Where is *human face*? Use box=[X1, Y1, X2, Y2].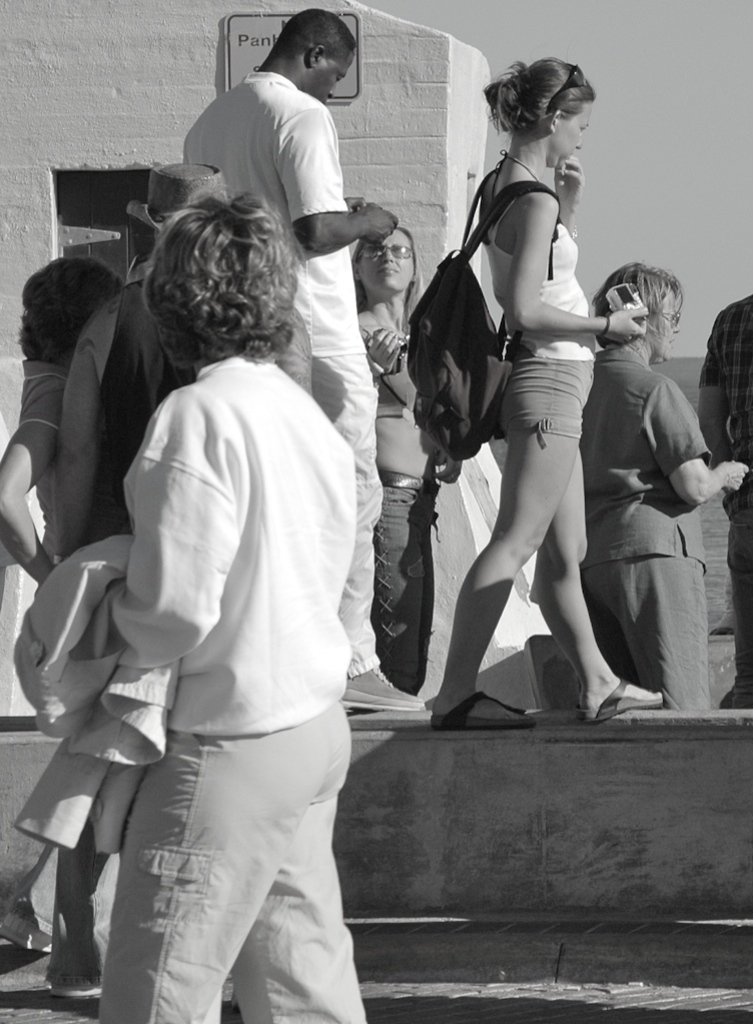
box=[303, 45, 358, 93].
